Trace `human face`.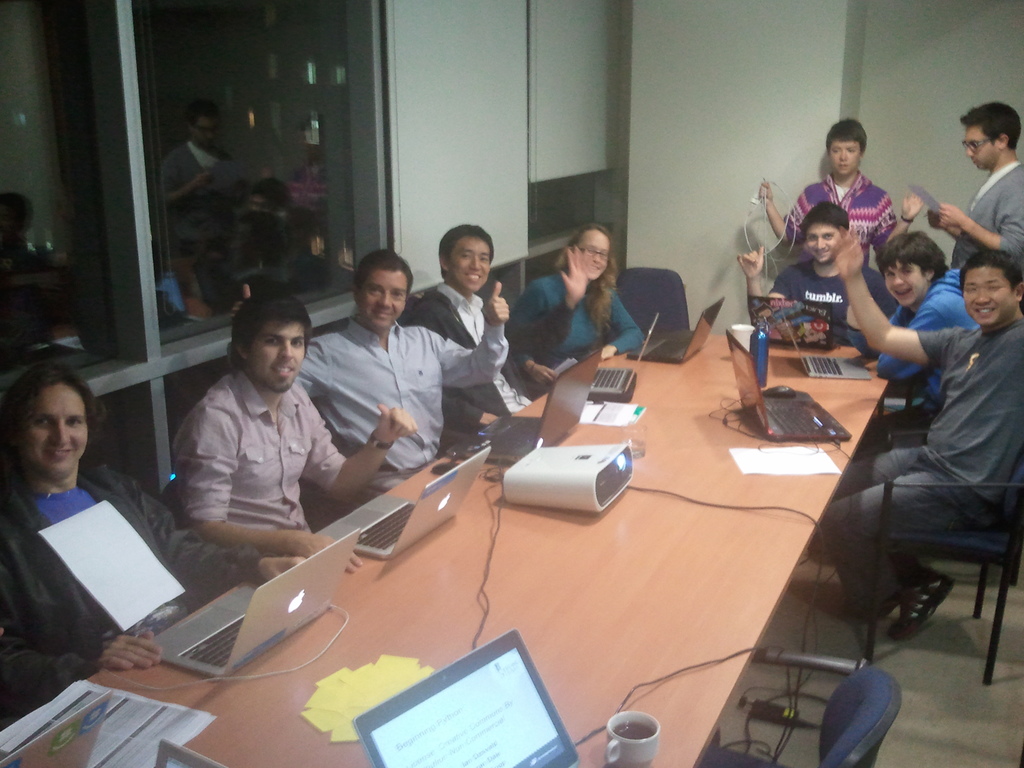
Traced to 888, 260, 927, 303.
